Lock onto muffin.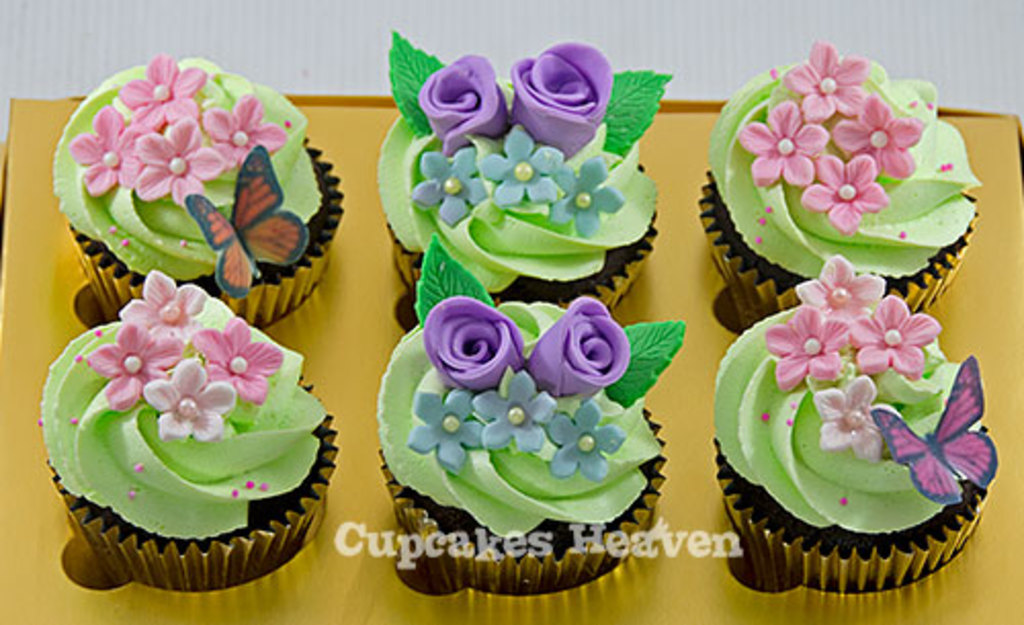
Locked: 371,35,682,303.
